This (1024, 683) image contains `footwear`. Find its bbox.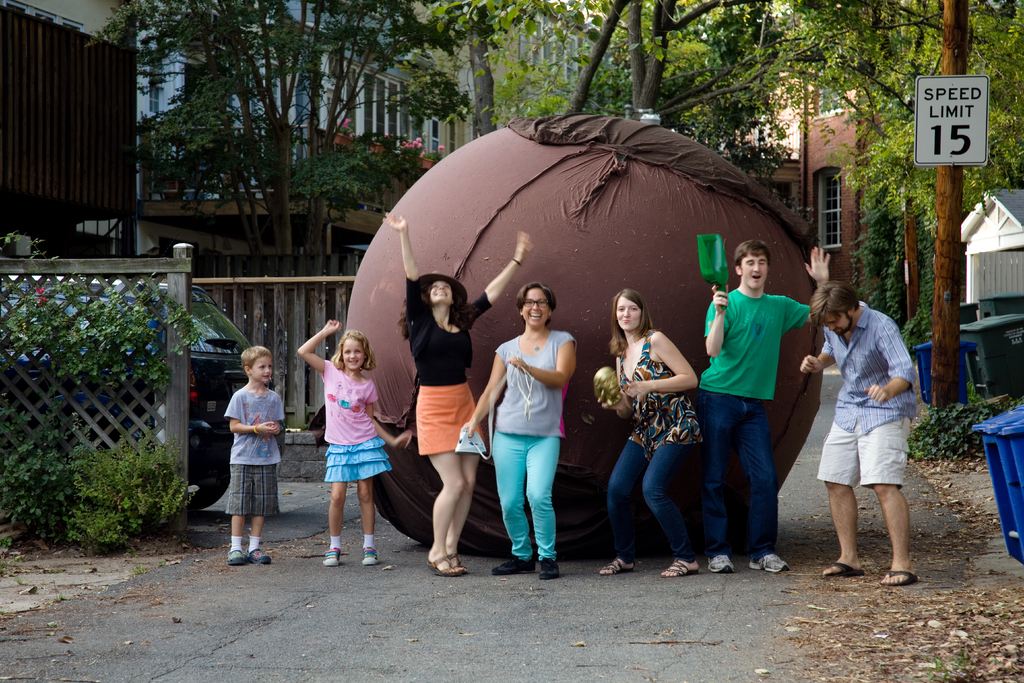
{"x1": 824, "y1": 562, "x2": 865, "y2": 580}.
